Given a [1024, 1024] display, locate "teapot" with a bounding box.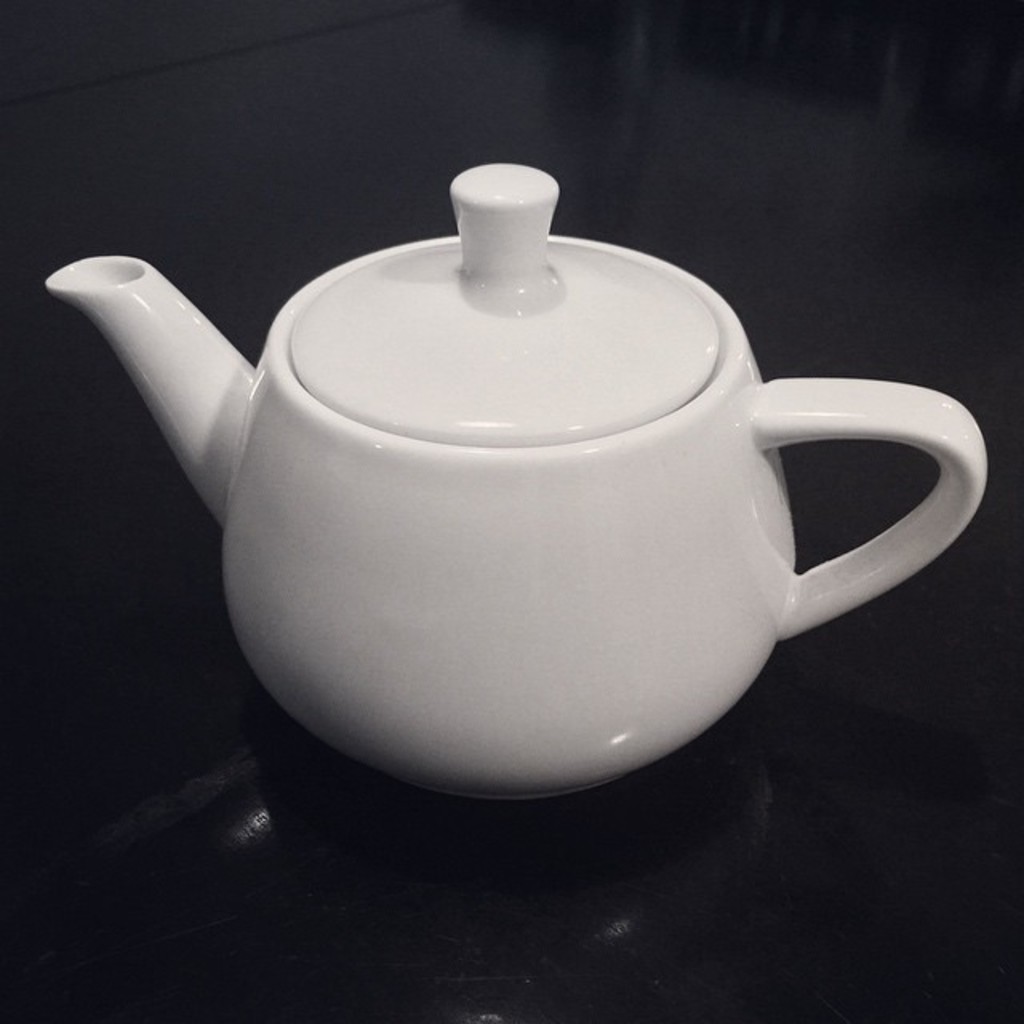
Located: x1=40, y1=163, x2=986, y2=797.
